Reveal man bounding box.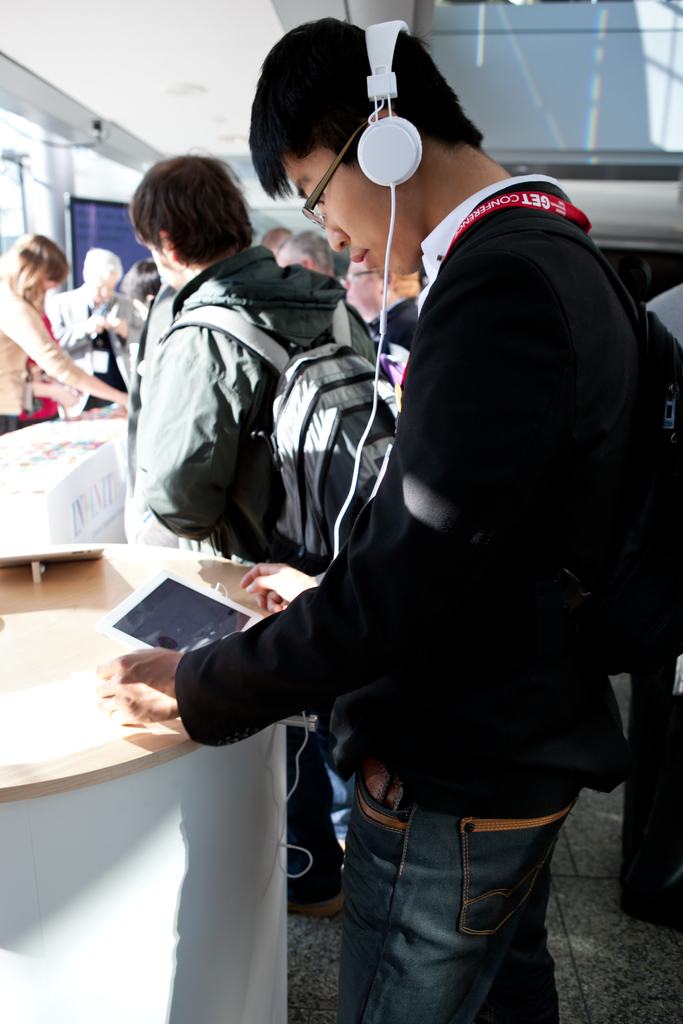
Revealed: x1=342 y1=258 x2=390 y2=319.
